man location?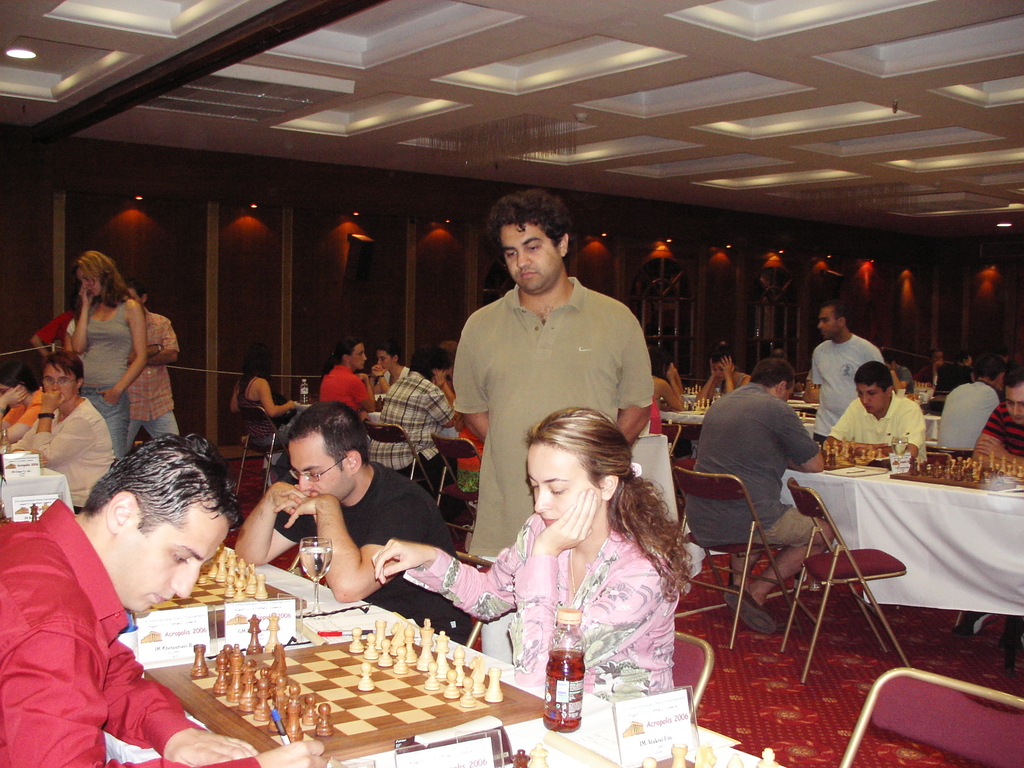
444 186 660 570
